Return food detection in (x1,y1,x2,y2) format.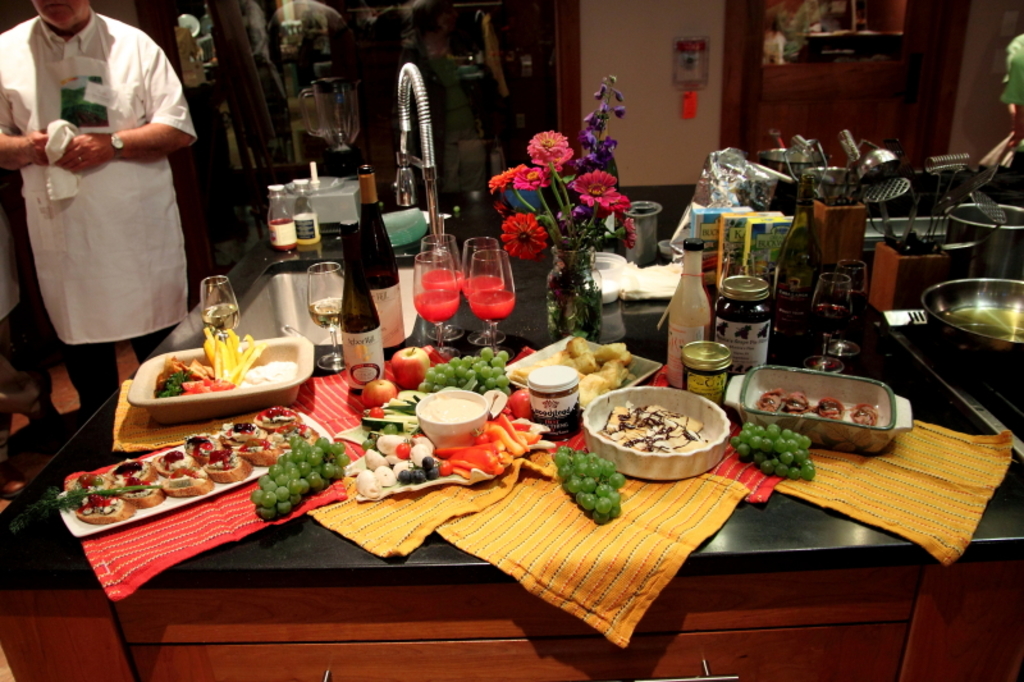
(360,344,512,411).
